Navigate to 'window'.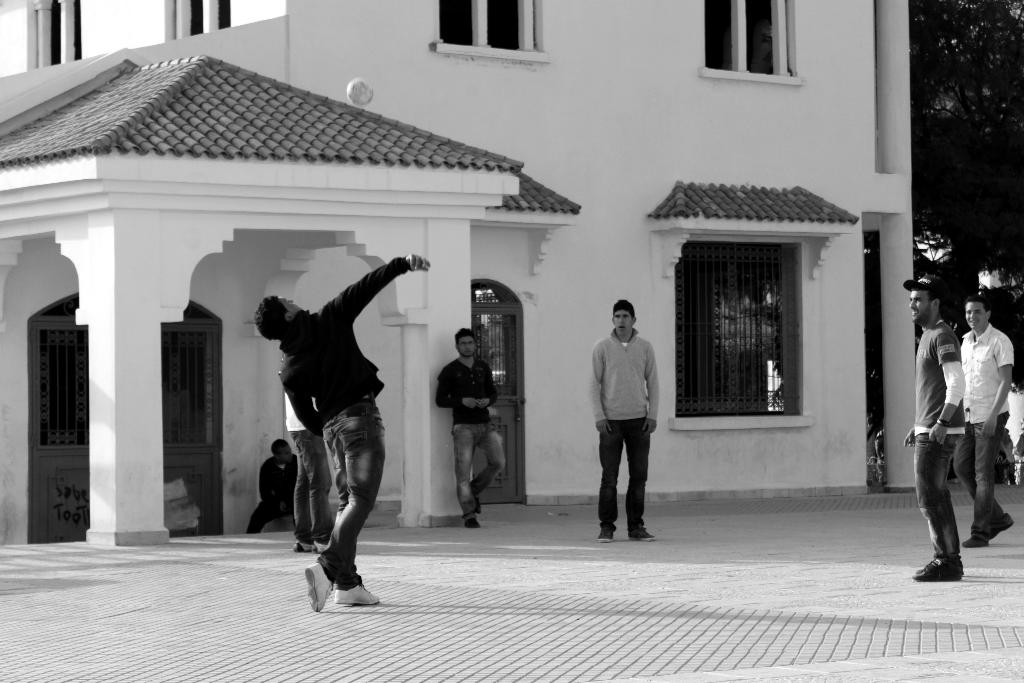
Navigation target: locate(676, 244, 821, 425).
